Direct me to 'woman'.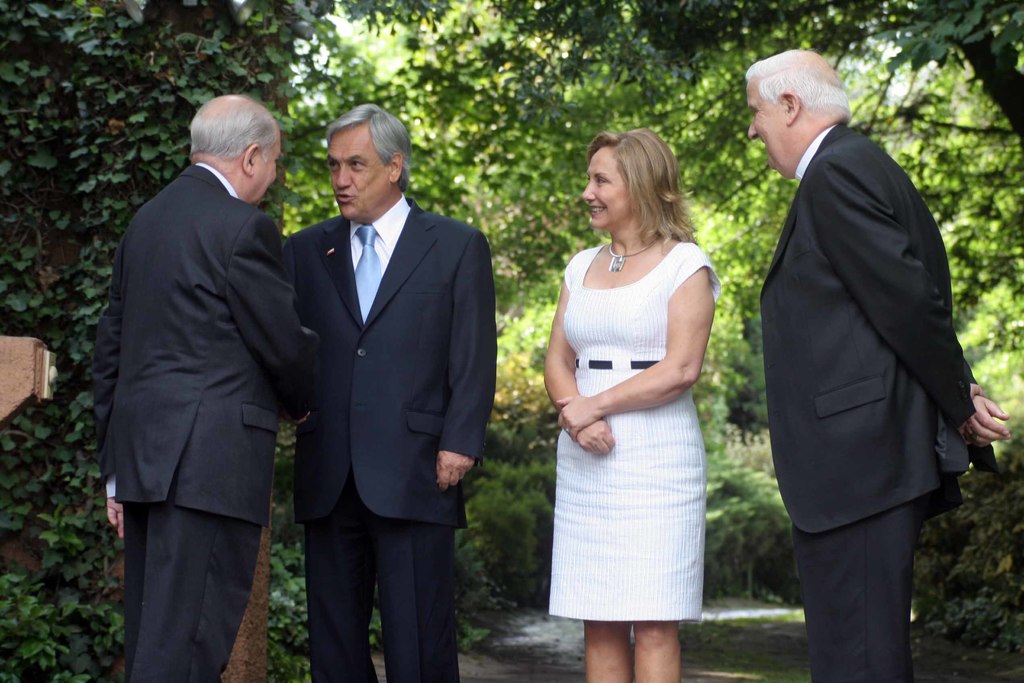
Direction: pyautogui.locateOnScreen(541, 122, 737, 682).
